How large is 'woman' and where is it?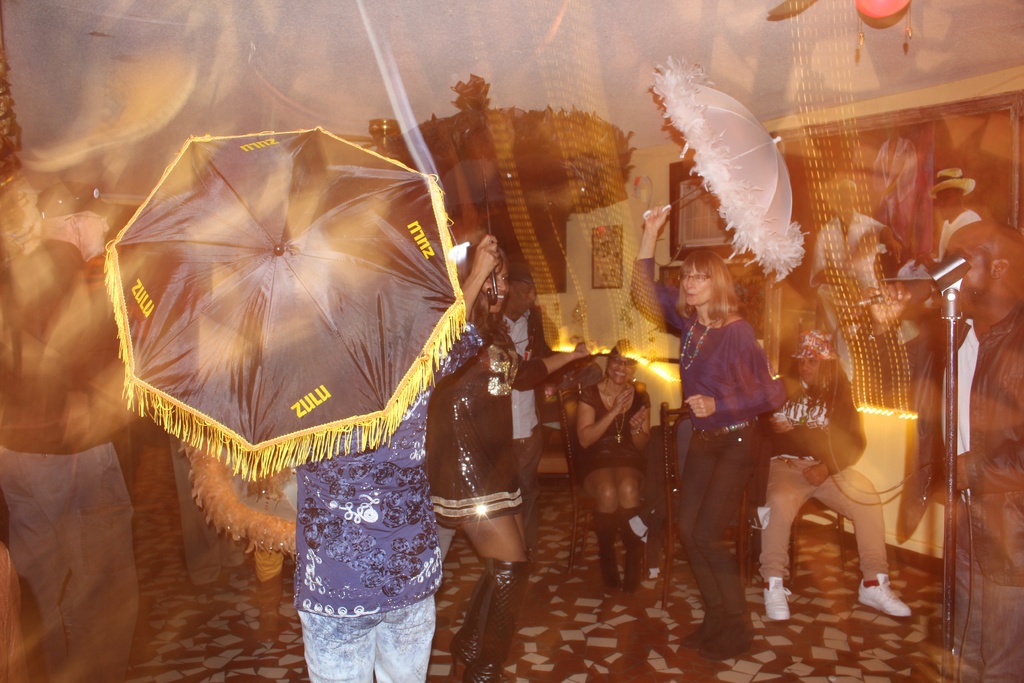
Bounding box: Rect(572, 342, 655, 584).
